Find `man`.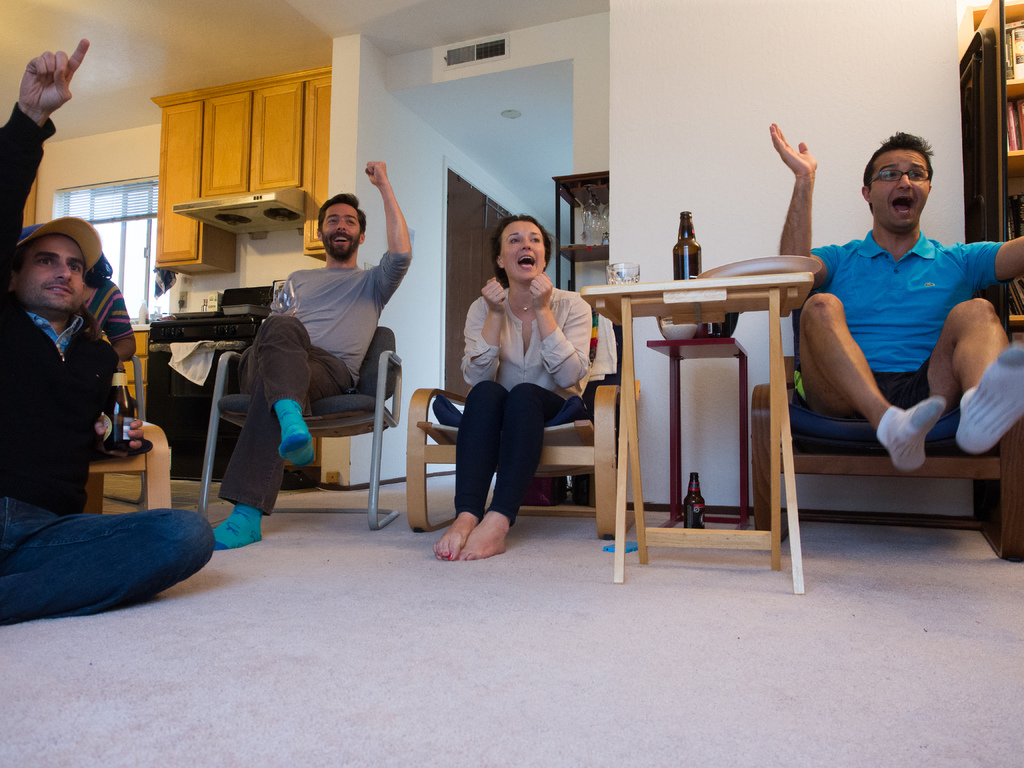
box=[0, 35, 208, 632].
